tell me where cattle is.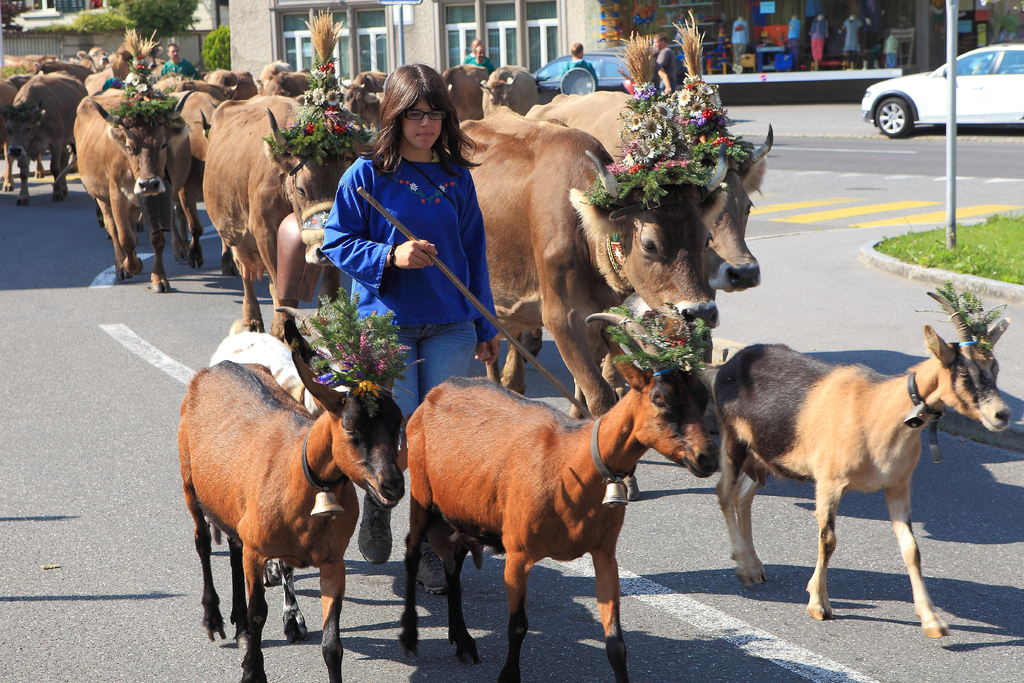
cattle is at locate(481, 63, 541, 115).
